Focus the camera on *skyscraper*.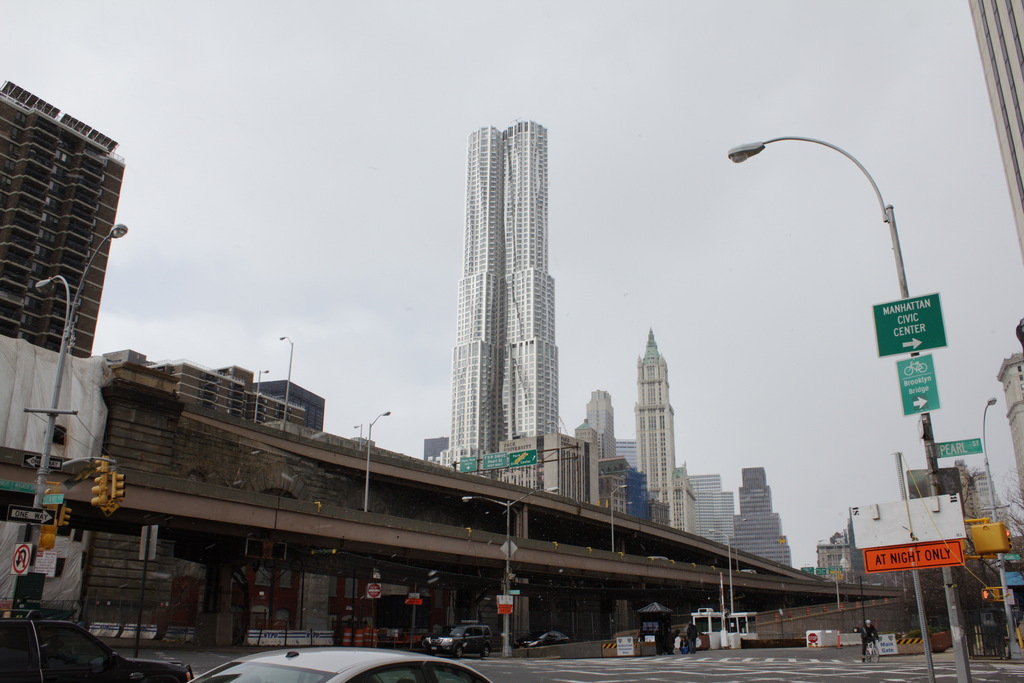
Focus region: <box>425,103,591,487</box>.
